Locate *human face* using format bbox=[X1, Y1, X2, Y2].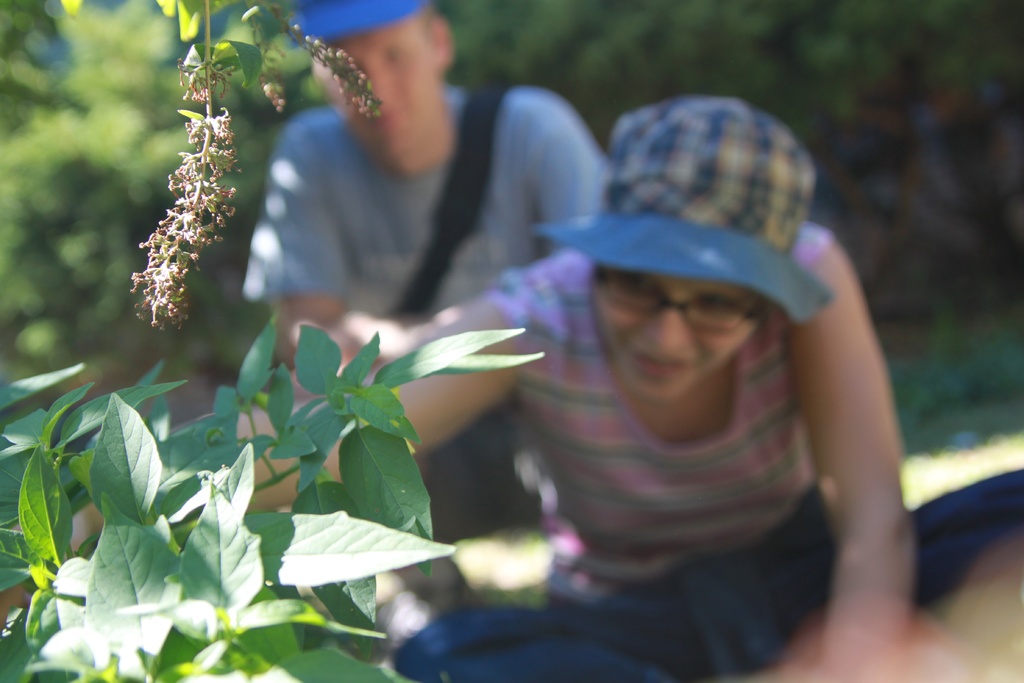
bbox=[307, 20, 440, 147].
